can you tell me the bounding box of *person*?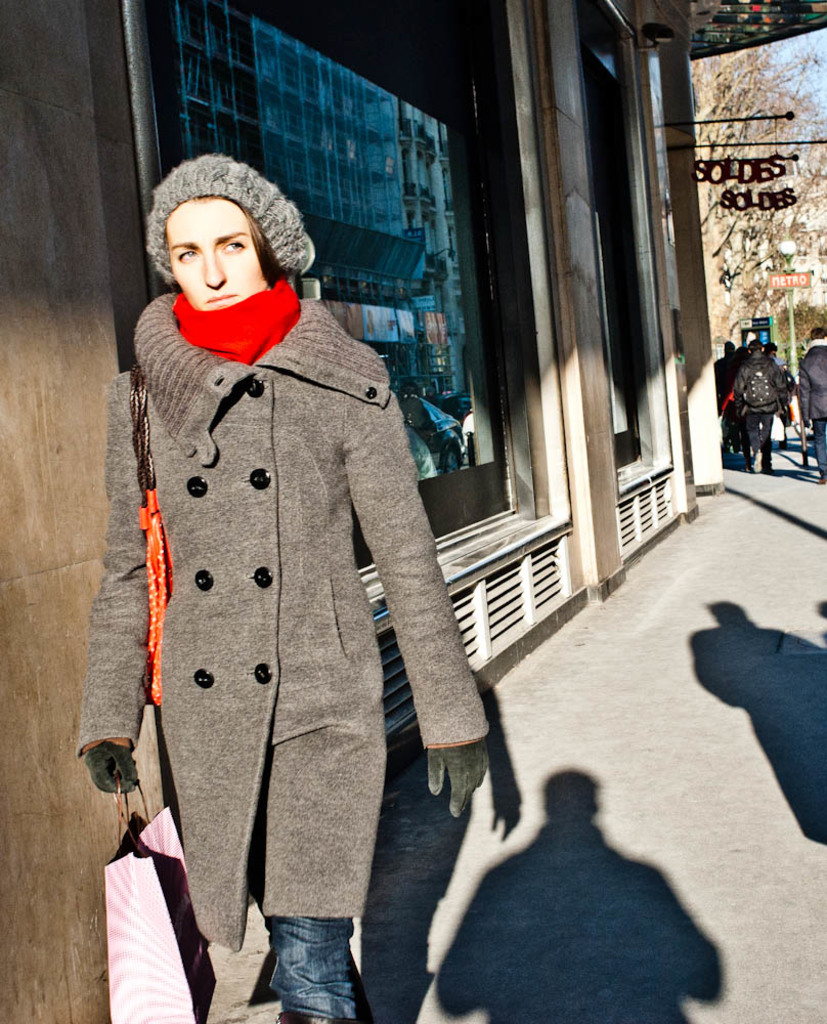
<box>786,312,826,483</box>.
